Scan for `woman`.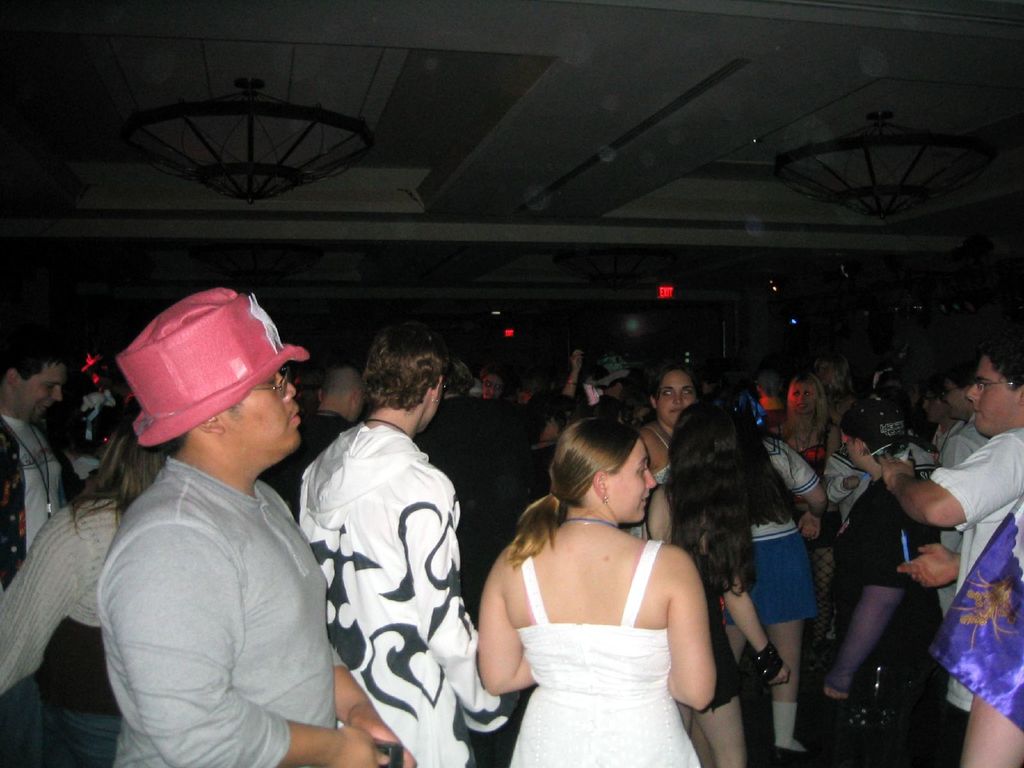
Scan result: 804/404/952/767.
